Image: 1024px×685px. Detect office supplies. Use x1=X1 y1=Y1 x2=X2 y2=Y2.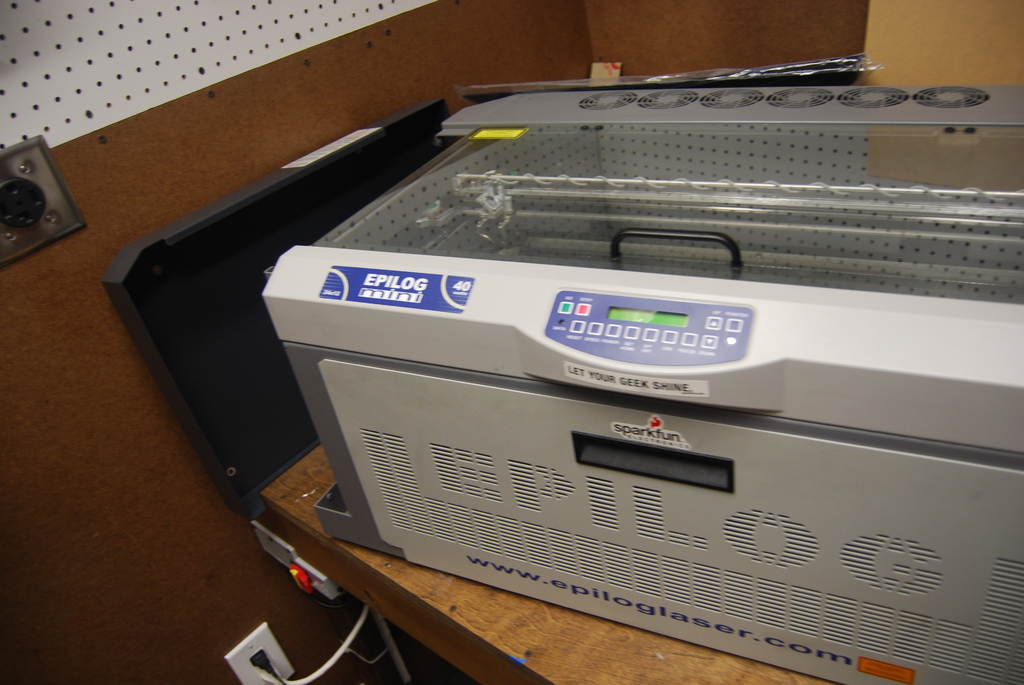
x1=225 y1=615 x2=287 y2=684.
